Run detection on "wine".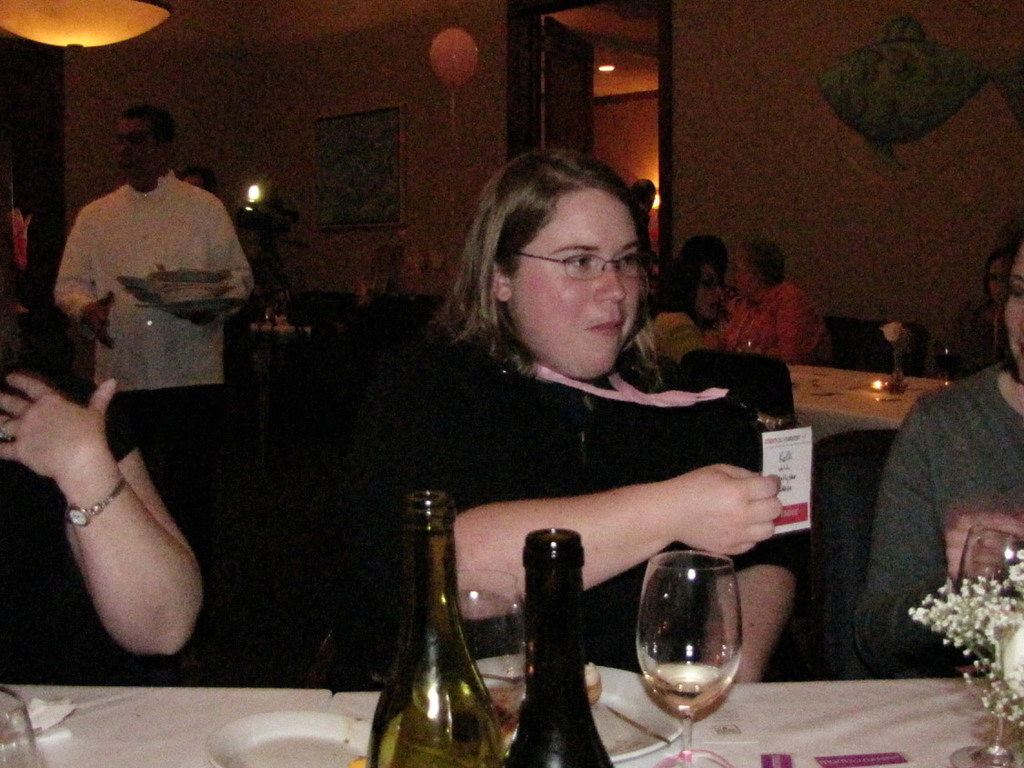
Result: [510, 528, 611, 767].
